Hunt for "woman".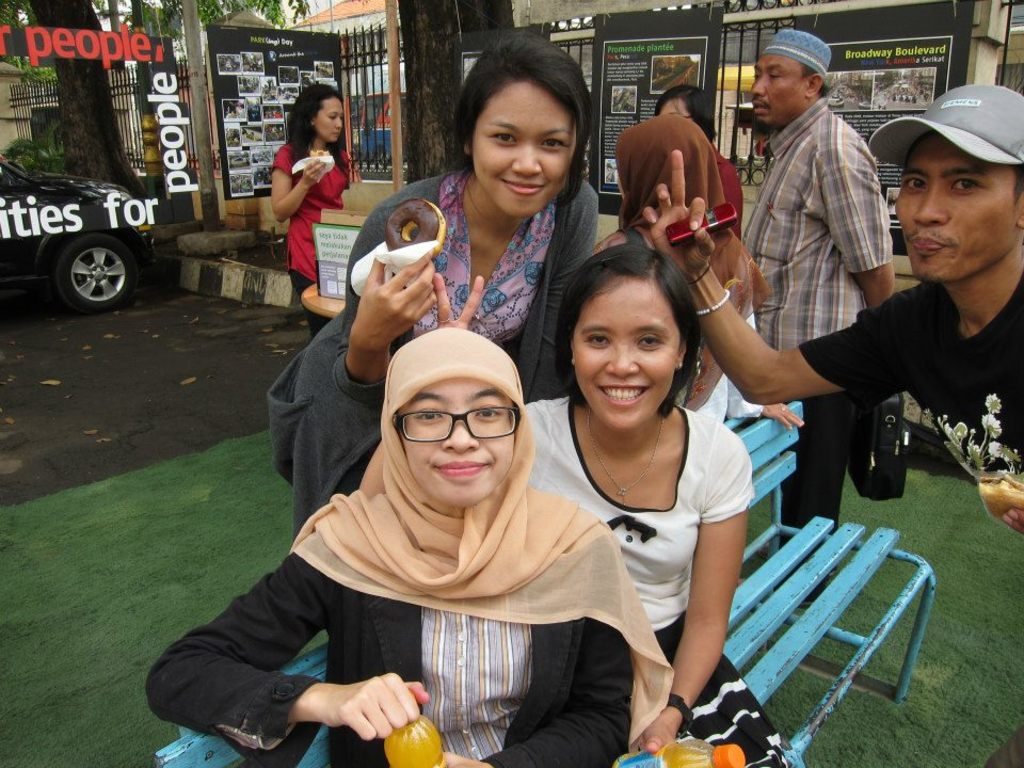
Hunted down at (141,324,665,767).
